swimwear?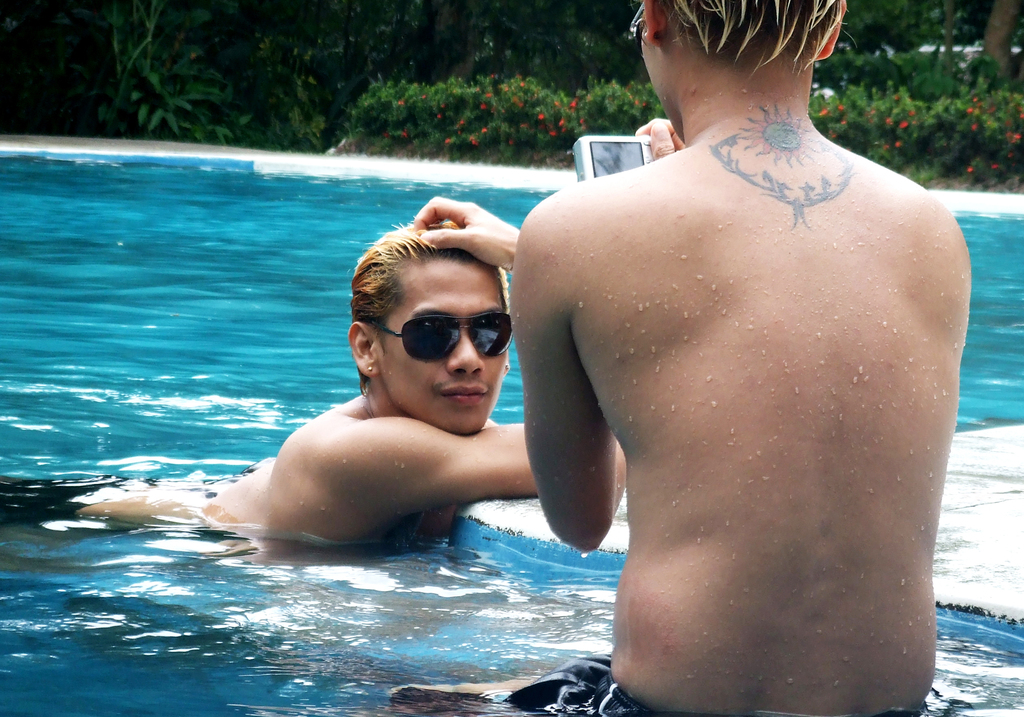
0:474:241:541
